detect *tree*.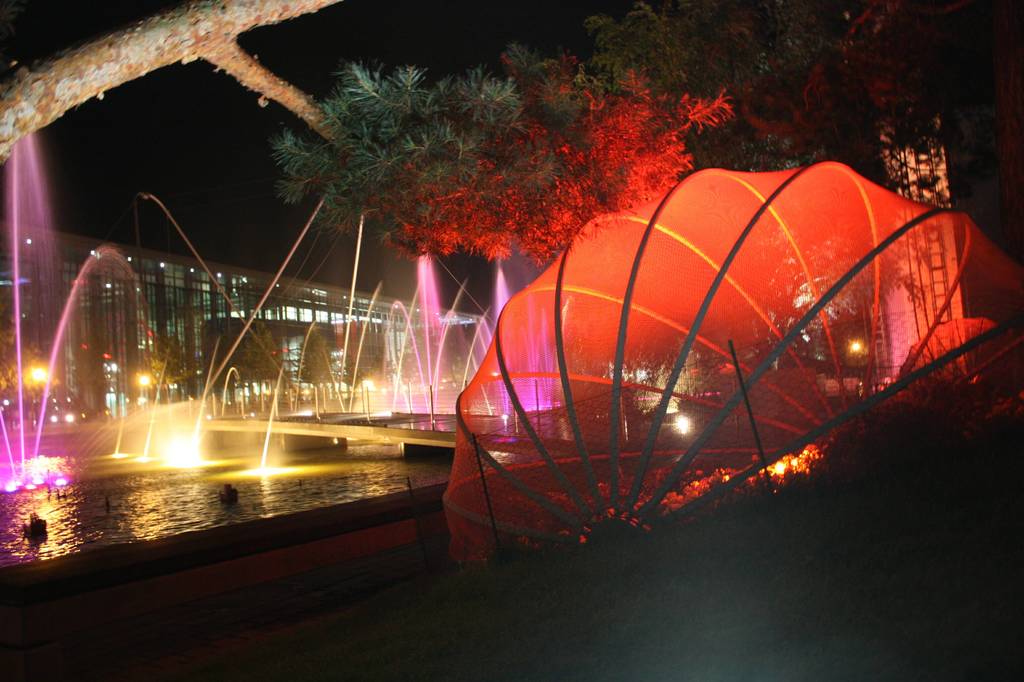
Detected at x1=337, y1=351, x2=363, y2=409.
